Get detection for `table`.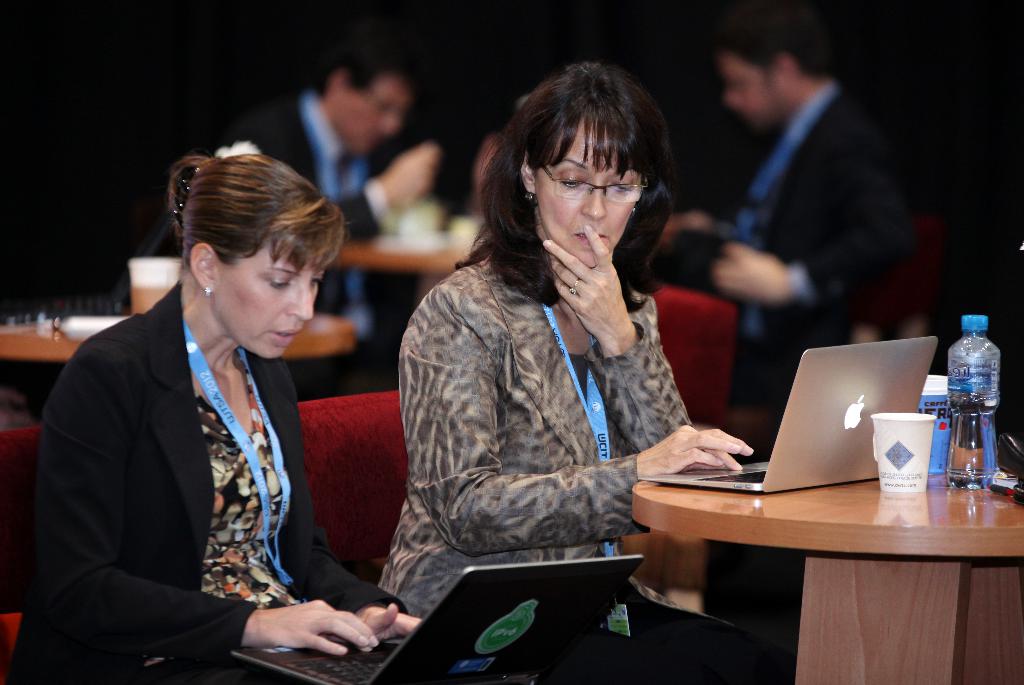
Detection: (333, 238, 490, 297).
